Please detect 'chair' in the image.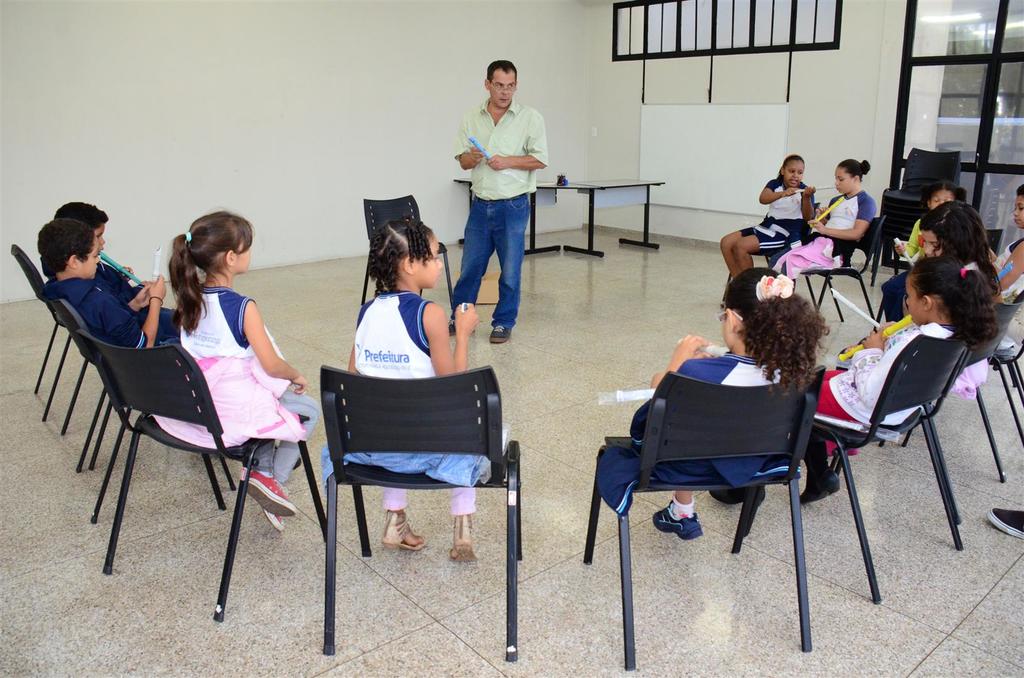
[x1=356, y1=191, x2=455, y2=315].
